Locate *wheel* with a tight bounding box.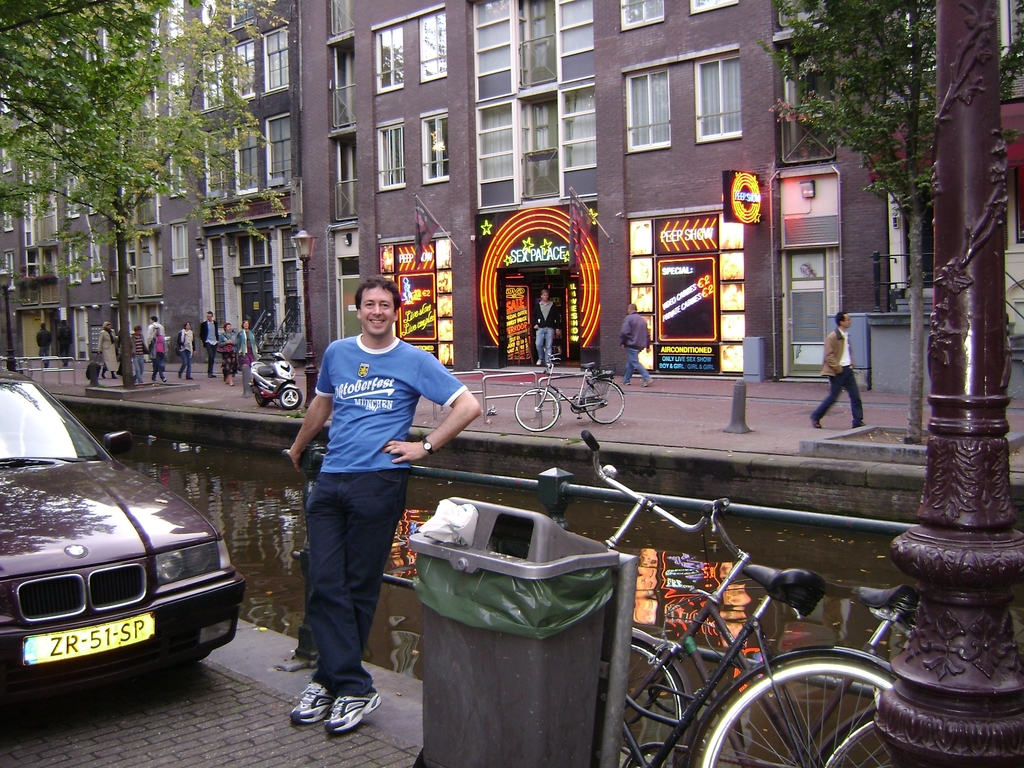
(x1=631, y1=639, x2=685, y2=767).
